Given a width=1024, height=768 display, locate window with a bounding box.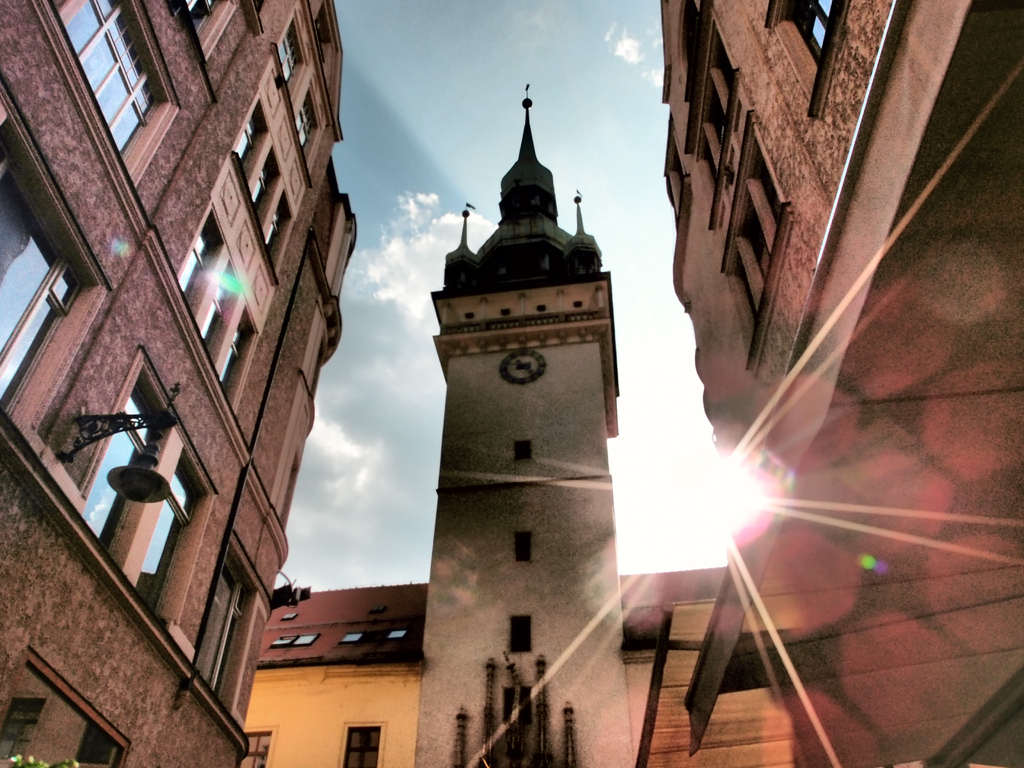
Located: bbox=[341, 720, 387, 767].
